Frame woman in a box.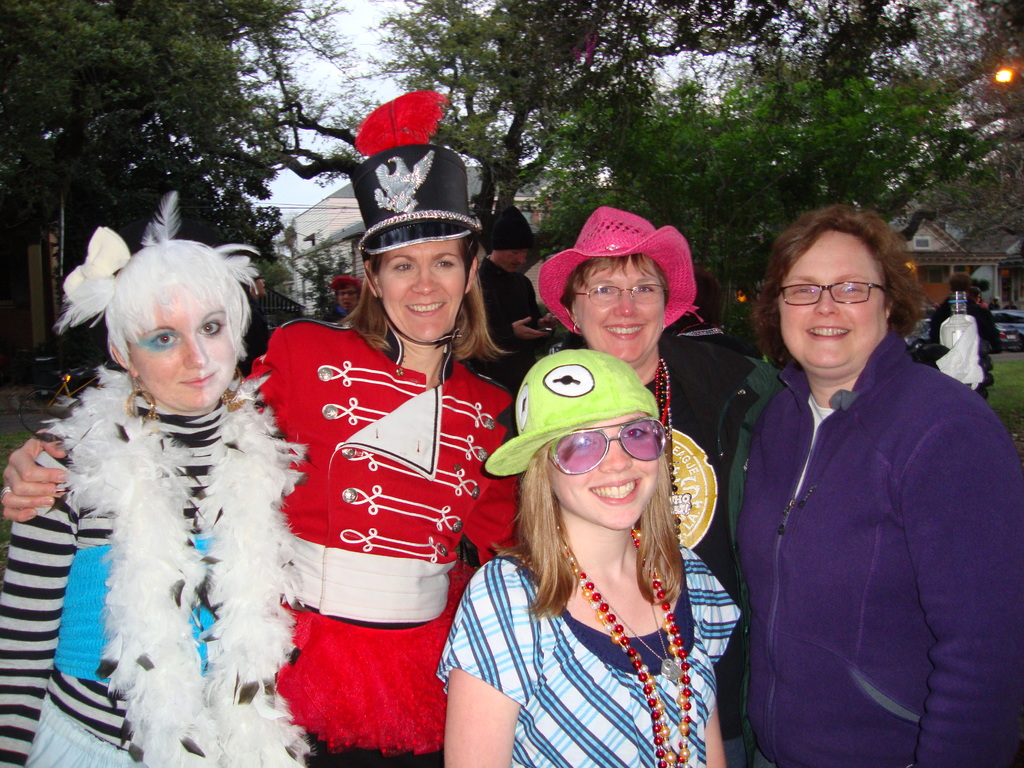
[left=714, top=204, right=1023, bottom=767].
